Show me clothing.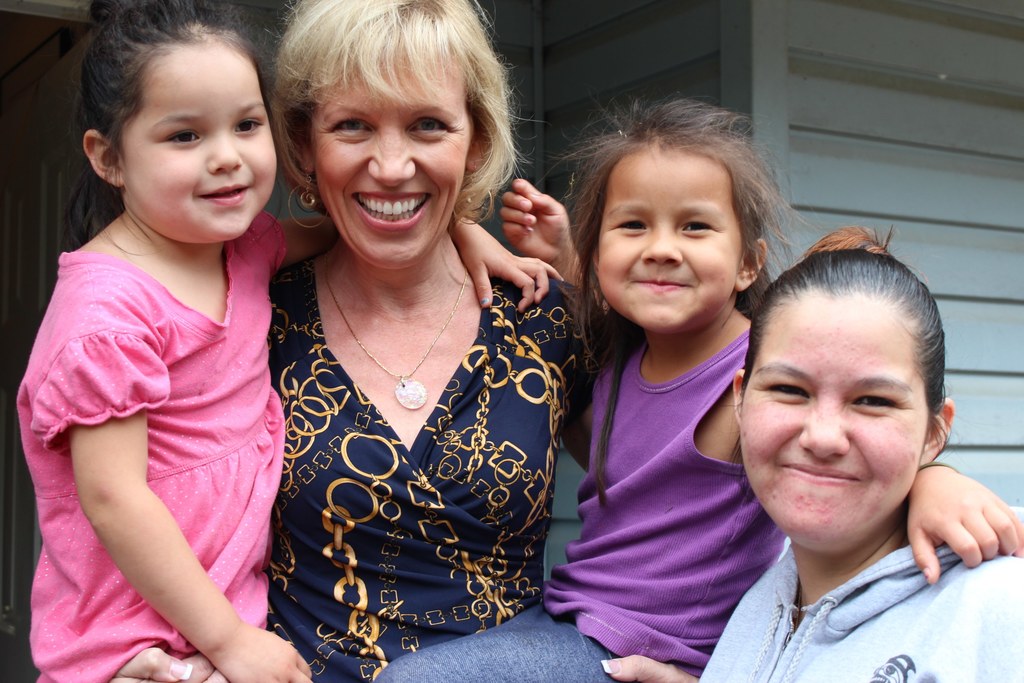
clothing is here: (left=696, top=529, right=1023, bottom=682).
